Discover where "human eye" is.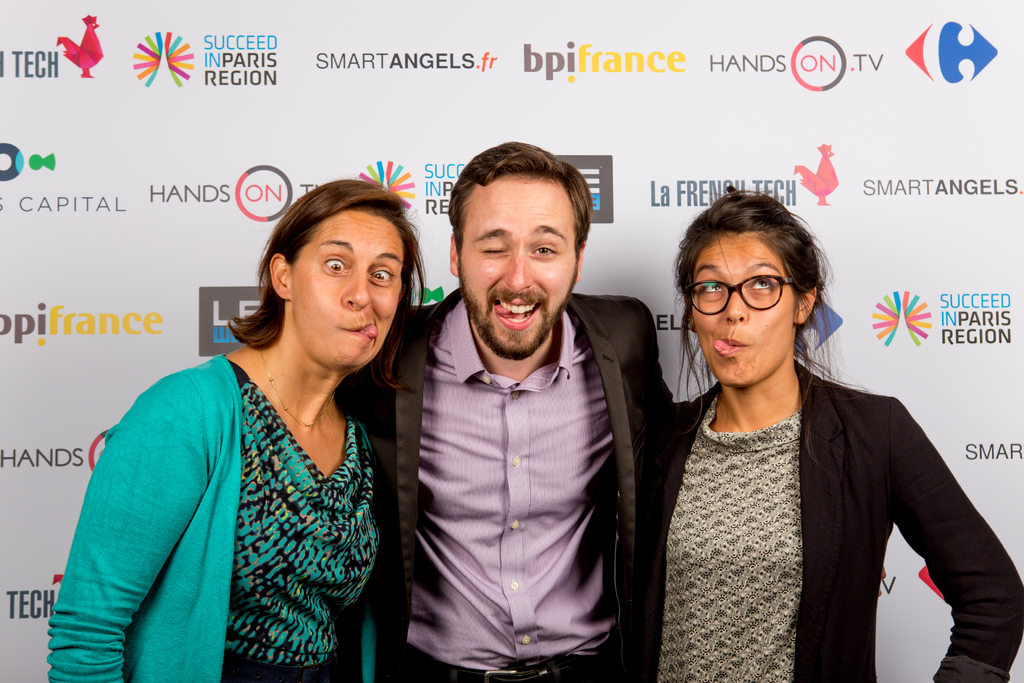
Discovered at bbox=(320, 256, 349, 278).
